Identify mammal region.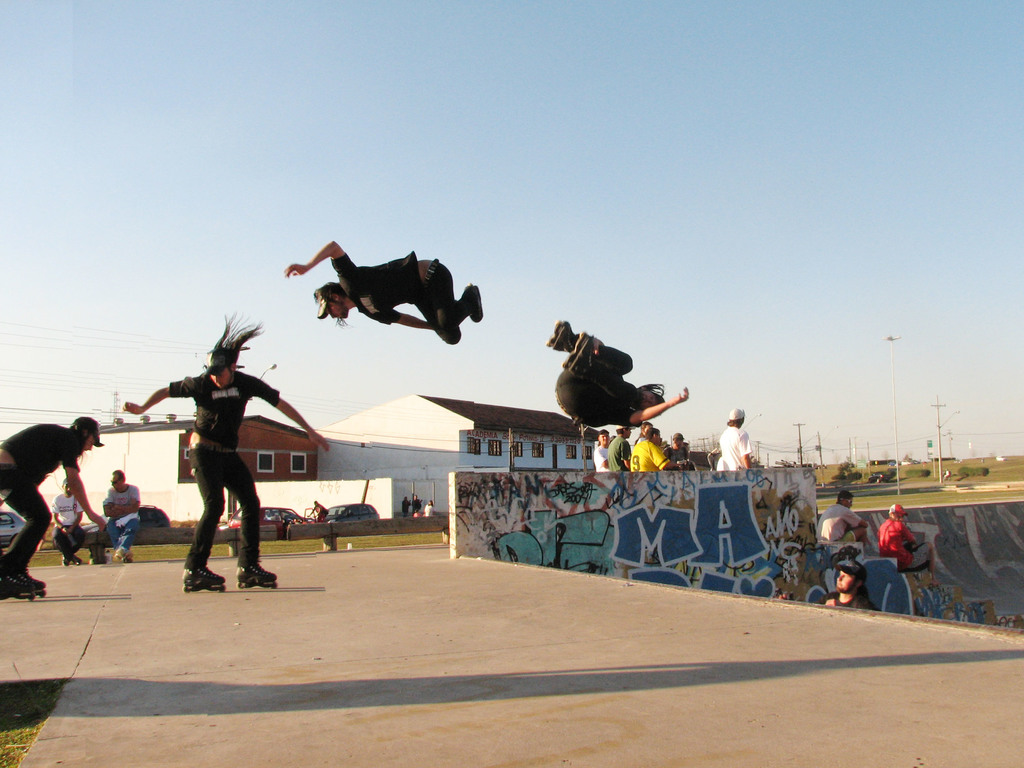
Region: [668, 436, 689, 468].
